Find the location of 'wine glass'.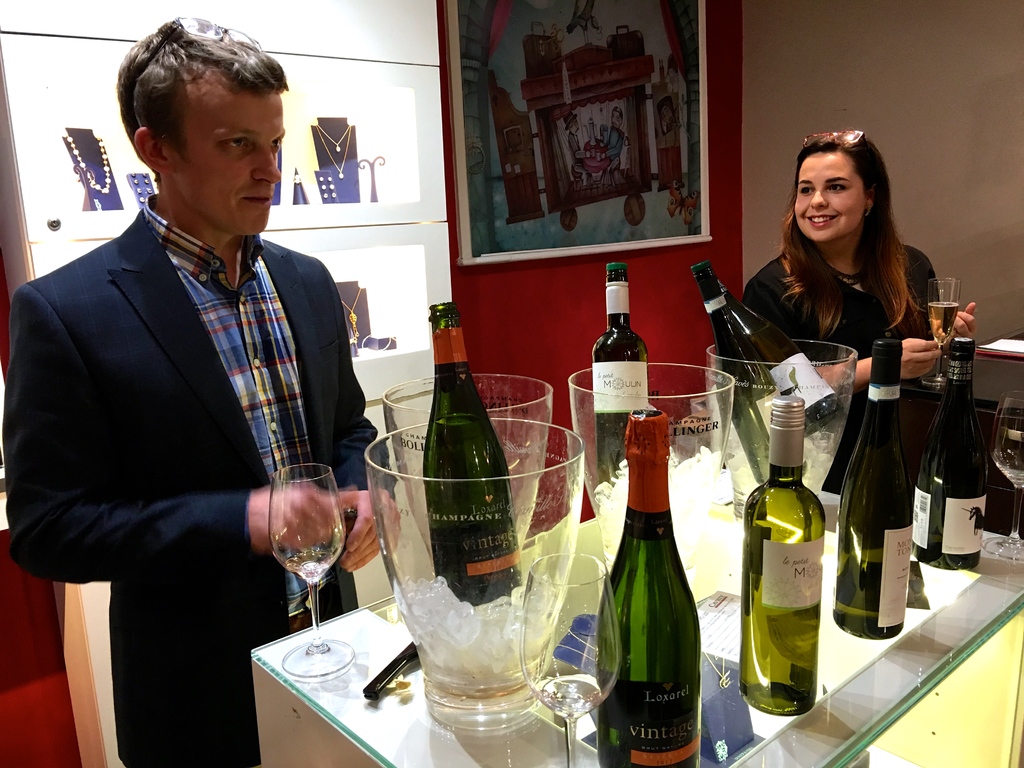
Location: 270, 466, 356, 676.
